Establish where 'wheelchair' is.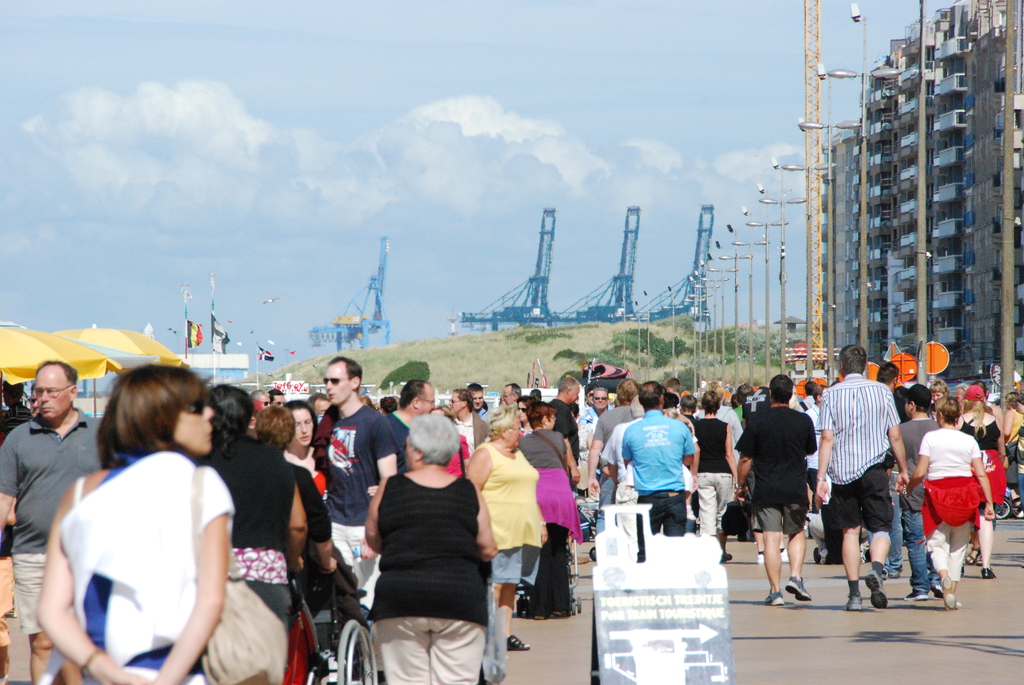
Established at (left=299, top=552, right=377, bottom=684).
